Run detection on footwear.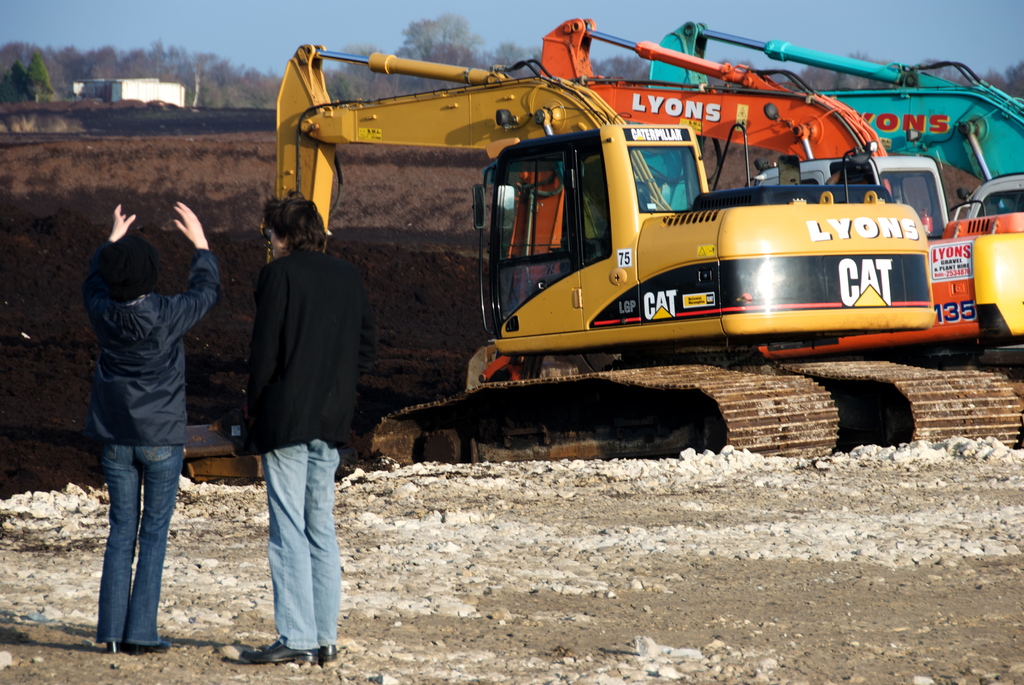
Result: rect(314, 642, 338, 664).
